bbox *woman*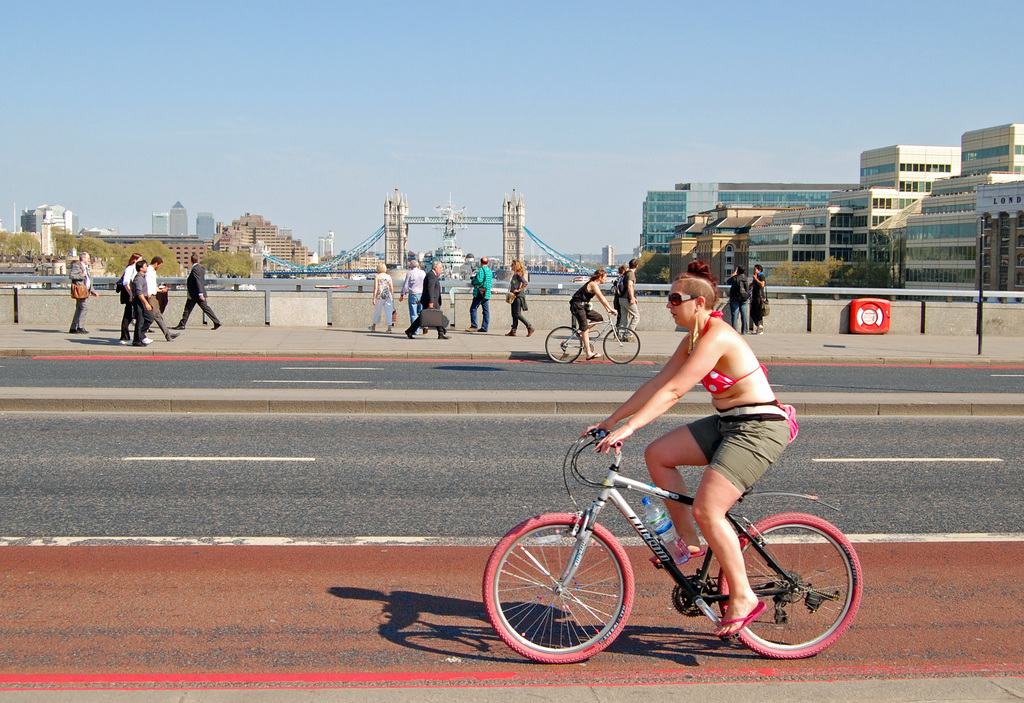
x1=362, y1=259, x2=399, y2=335
